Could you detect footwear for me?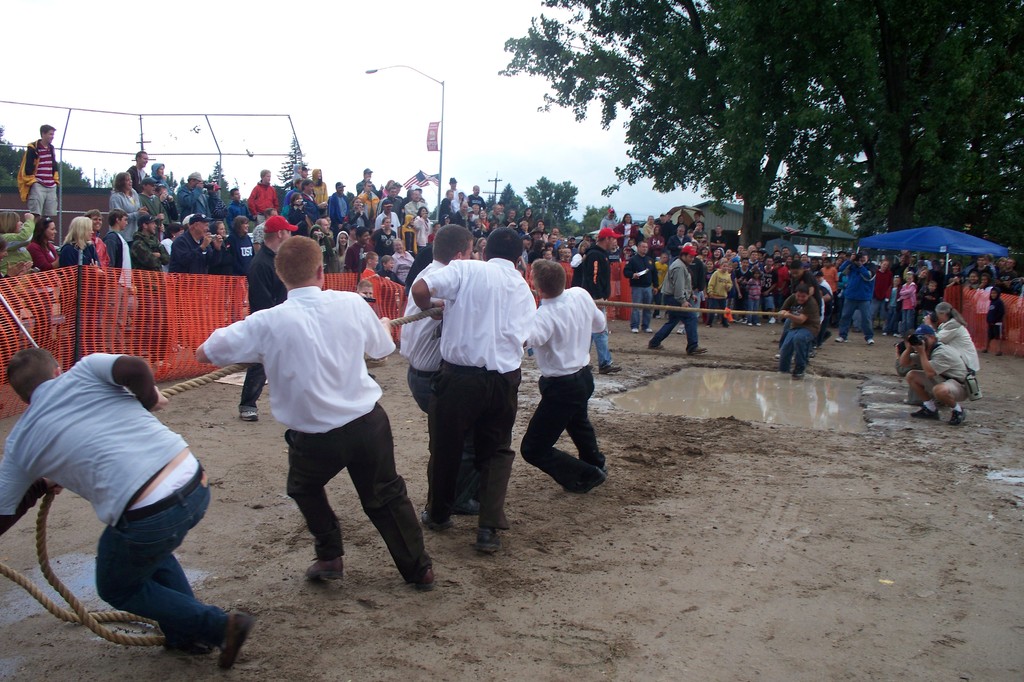
Detection result: (169,343,185,353).
